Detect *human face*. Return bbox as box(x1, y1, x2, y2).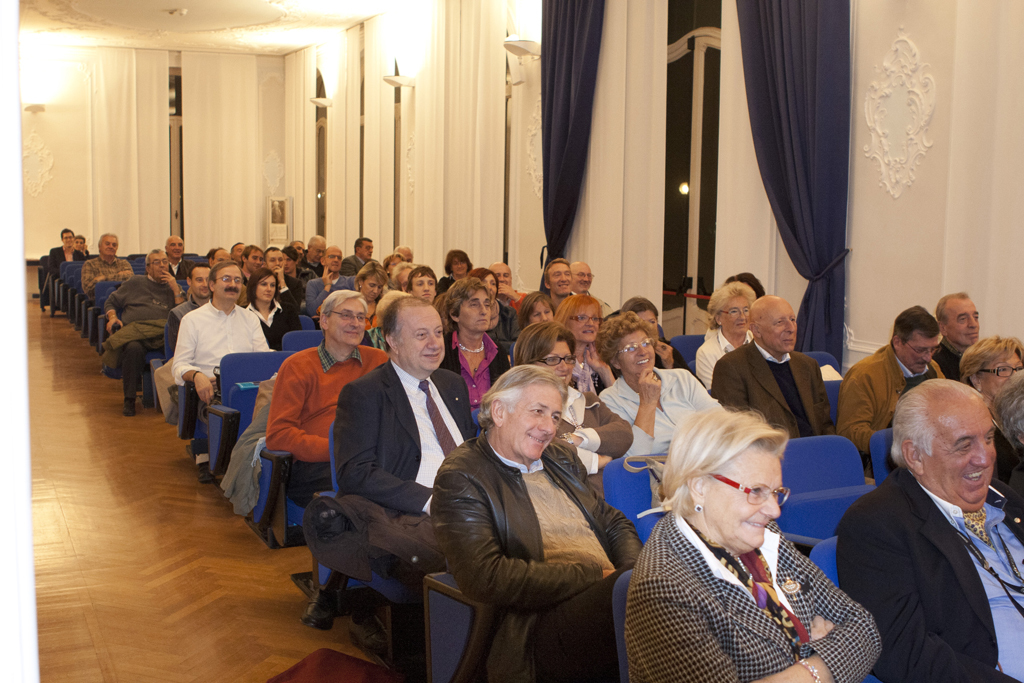
box(567, 302, 598, 337).
